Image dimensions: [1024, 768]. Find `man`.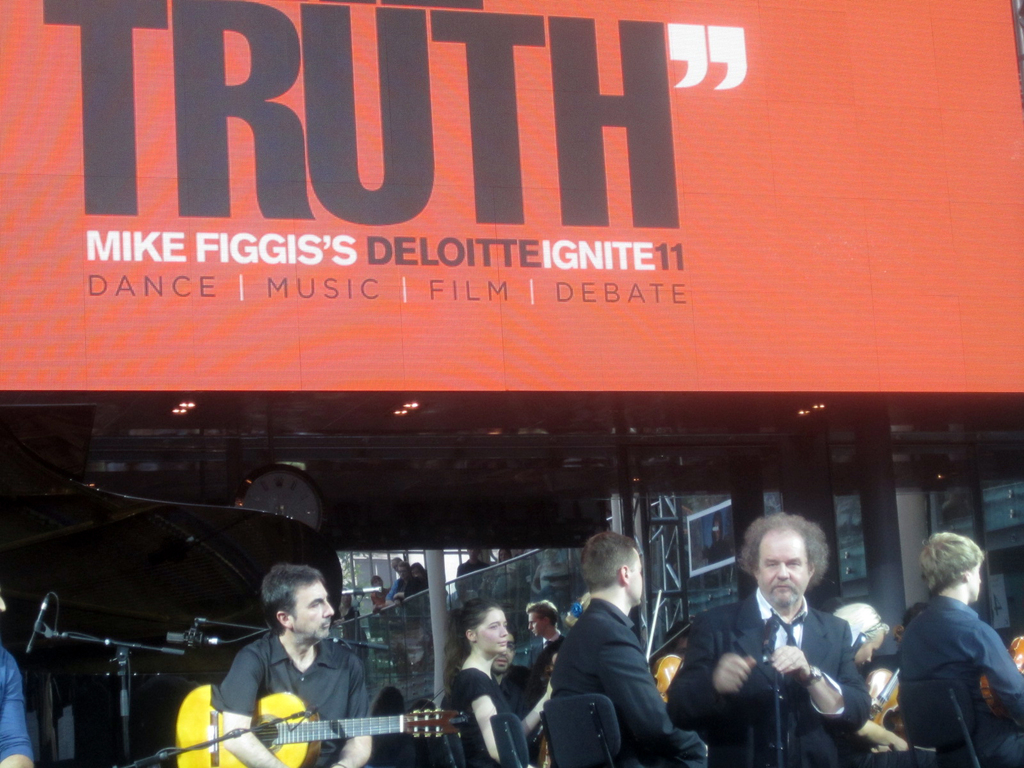
pyautogui.locateOnScreen(399, 559, 427, 594).
